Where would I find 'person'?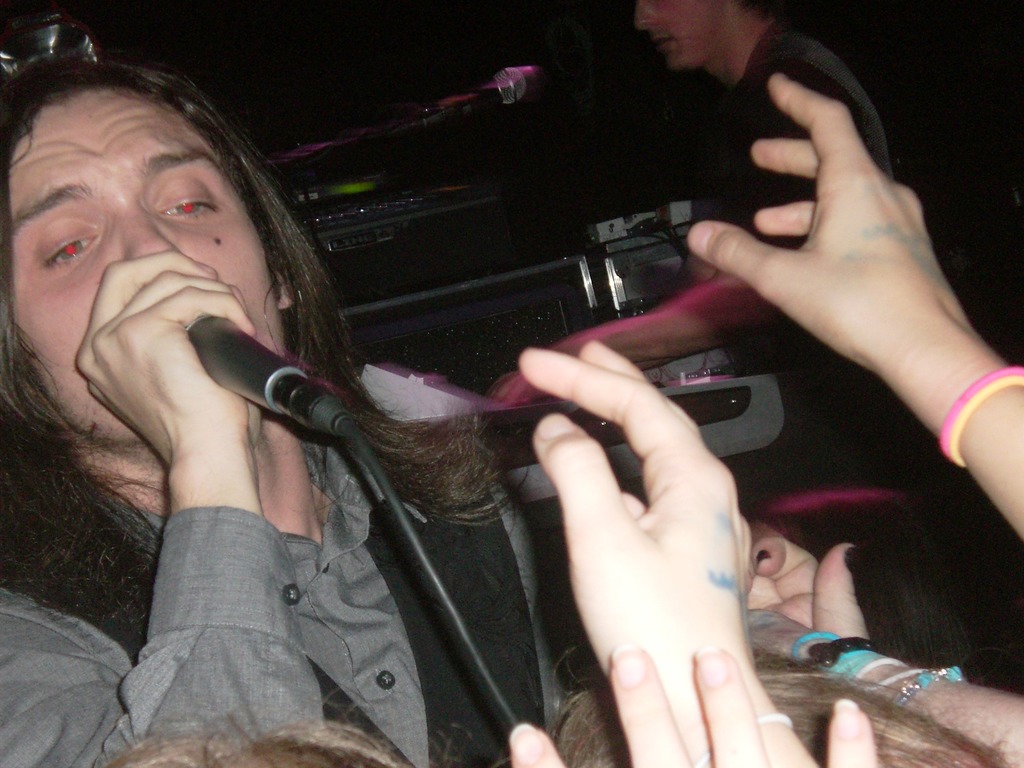
At x1=481, y1=0, x2=899, y2=467.
